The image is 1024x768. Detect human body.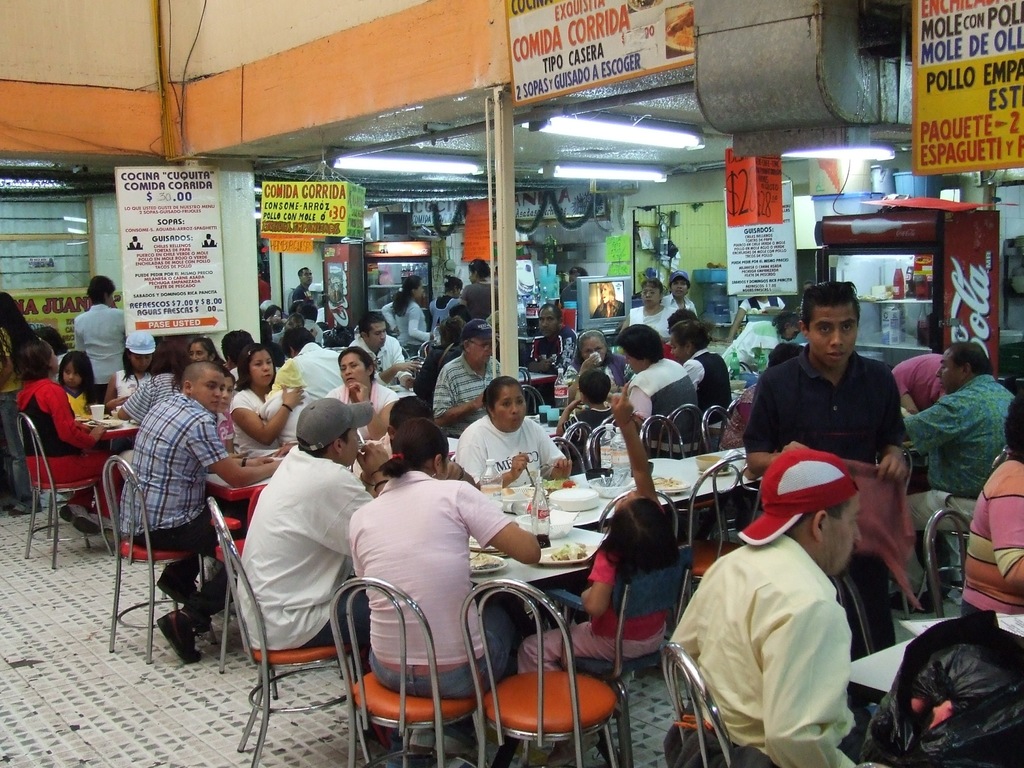
Detection: 272/328/353/410.
